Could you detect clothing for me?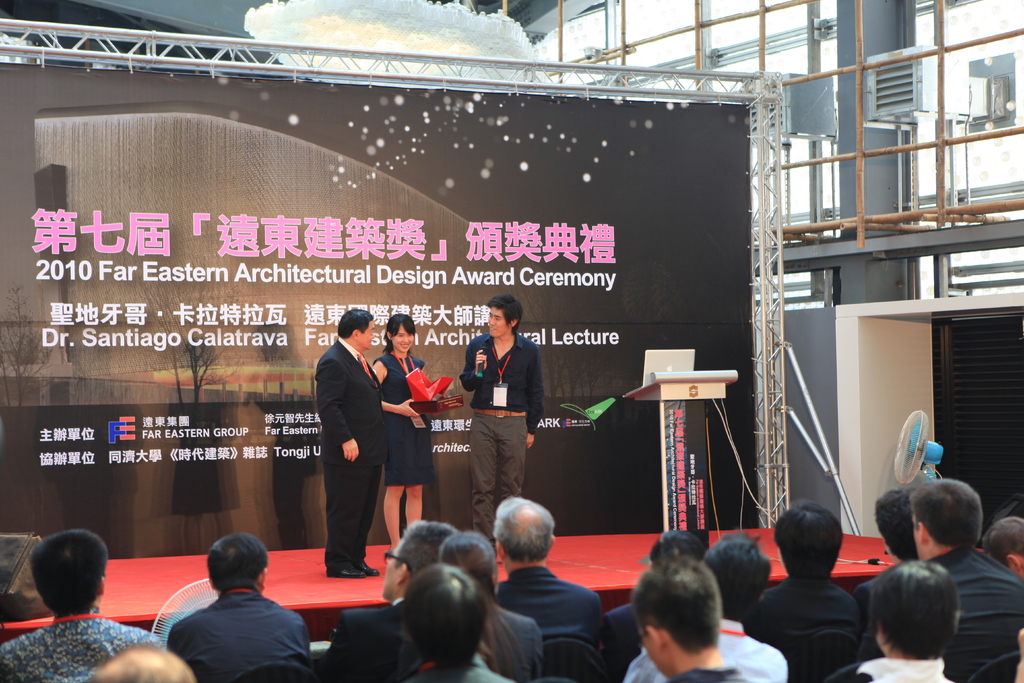
Detection result: [left=601, top=597, right=661, bottom=682].
